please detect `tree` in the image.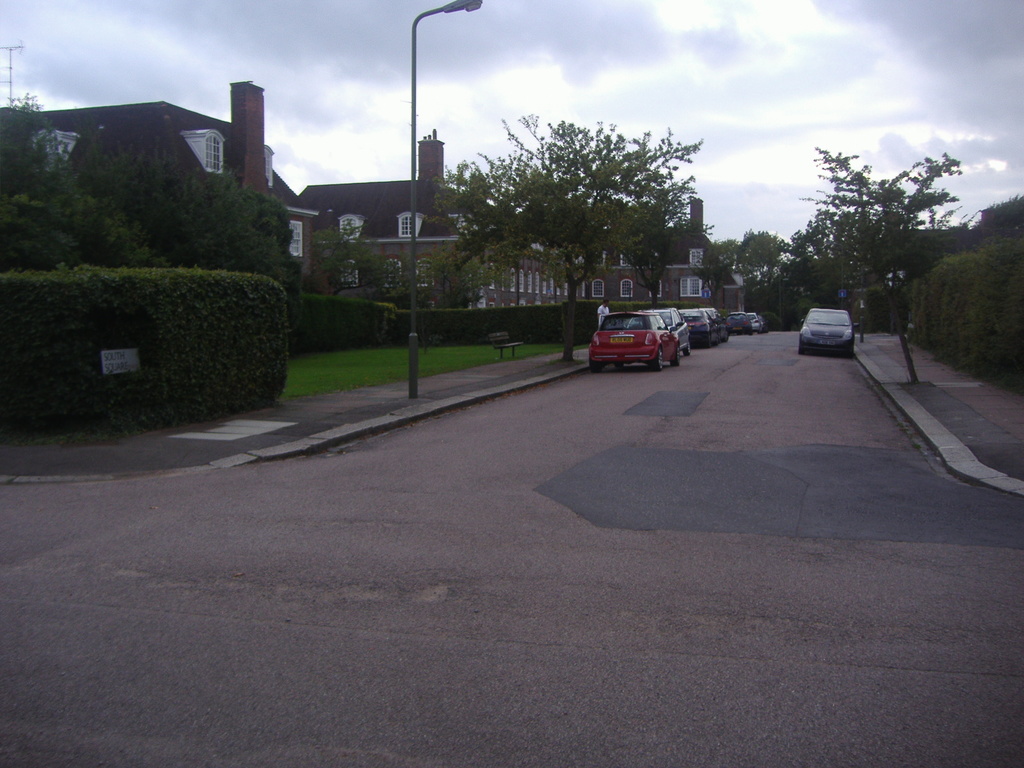
x1=732 y1=230 x2=783 y2=311.
